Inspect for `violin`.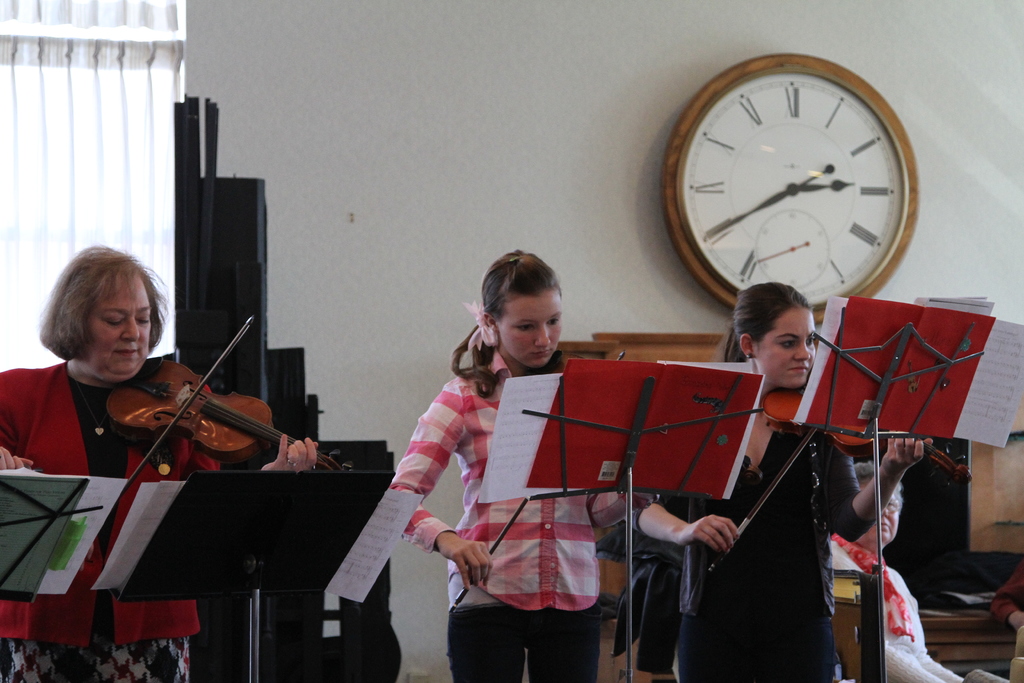
Inspection: {"left": 706, "top": 423, "right": 977, "bottom": 586}.
